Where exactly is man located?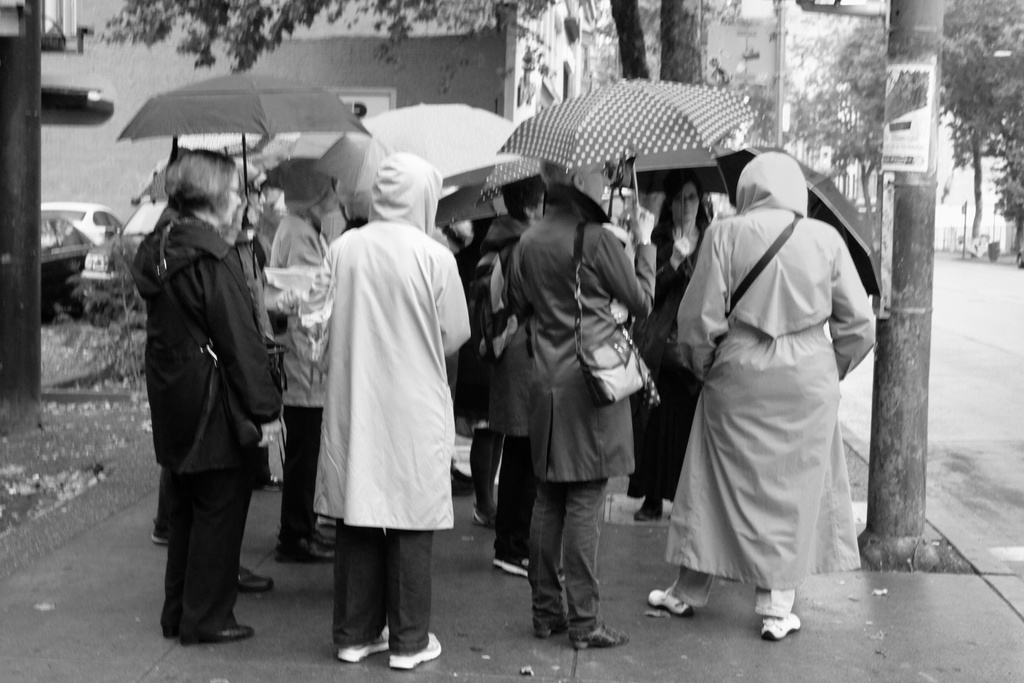
Its bounding box is bbox(510, 153, 665, 646).
